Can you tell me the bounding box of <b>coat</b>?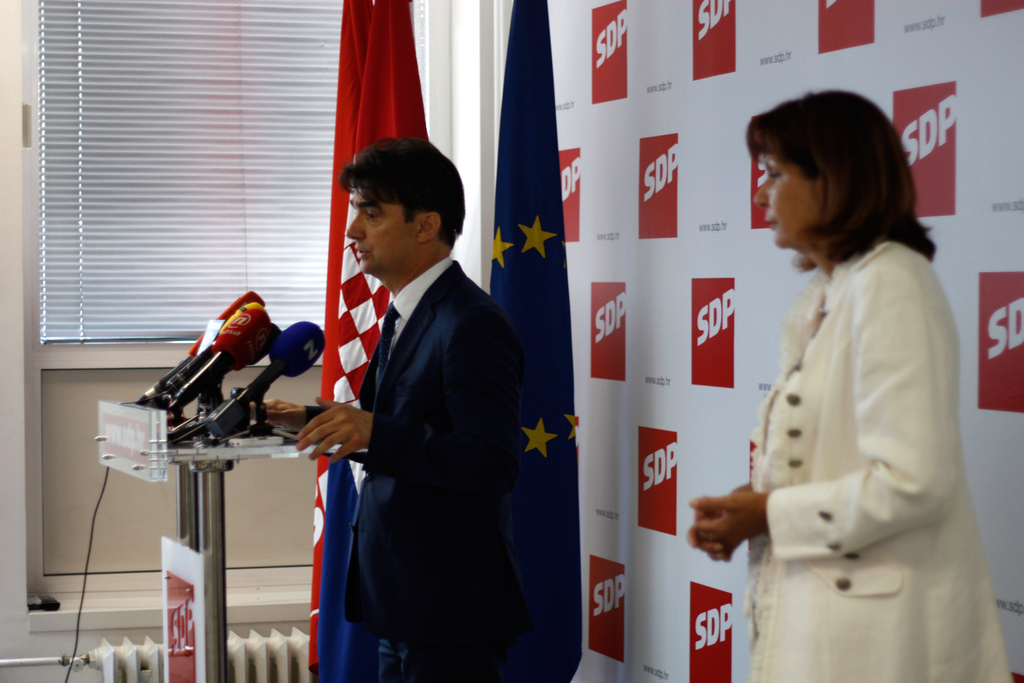
<box>335,270,525,682</box>.
